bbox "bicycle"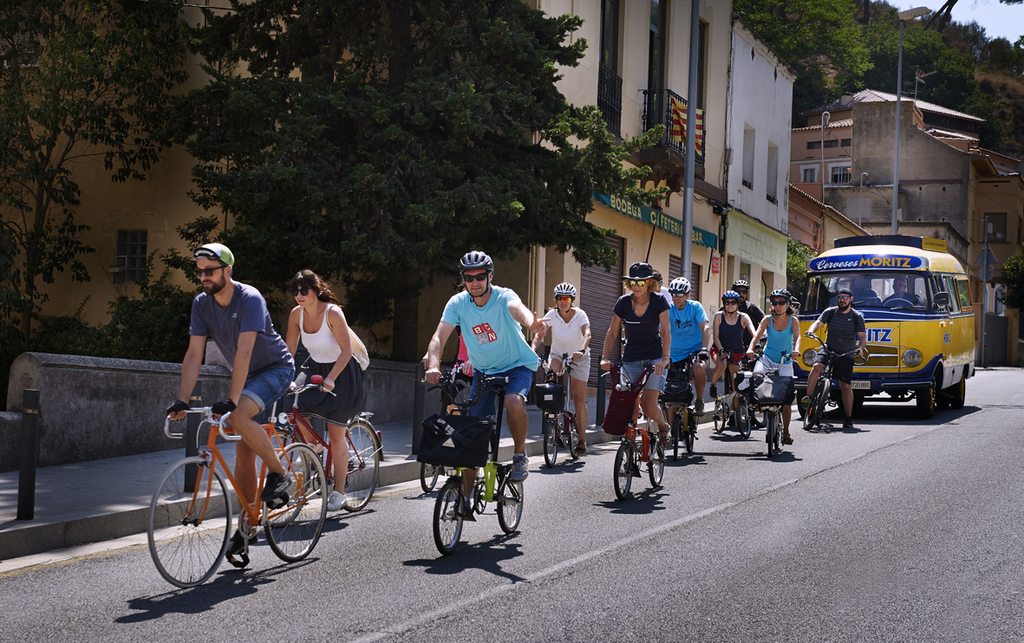
597, 360, 666, 501
